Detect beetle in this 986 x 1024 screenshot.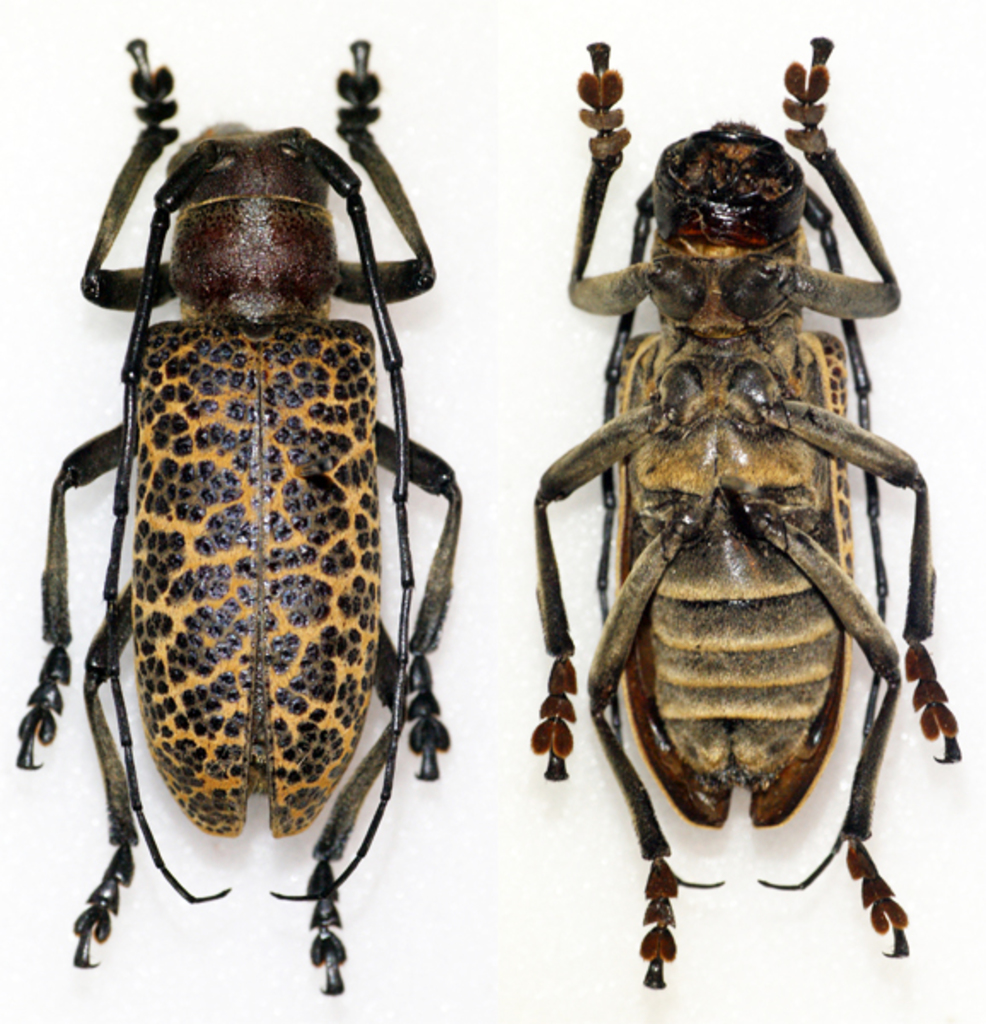
Detection: {"left": 527, "top": 31, "right": 960, "bottom": 995}.
